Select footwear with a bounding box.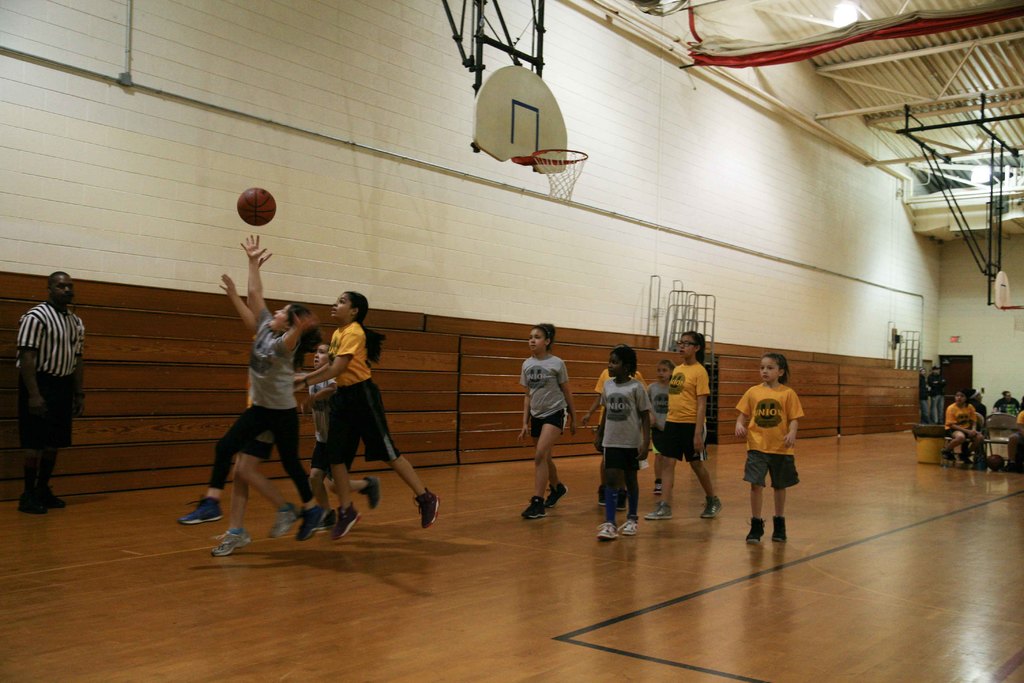
<region>213, 527, 248, 555</region>.
